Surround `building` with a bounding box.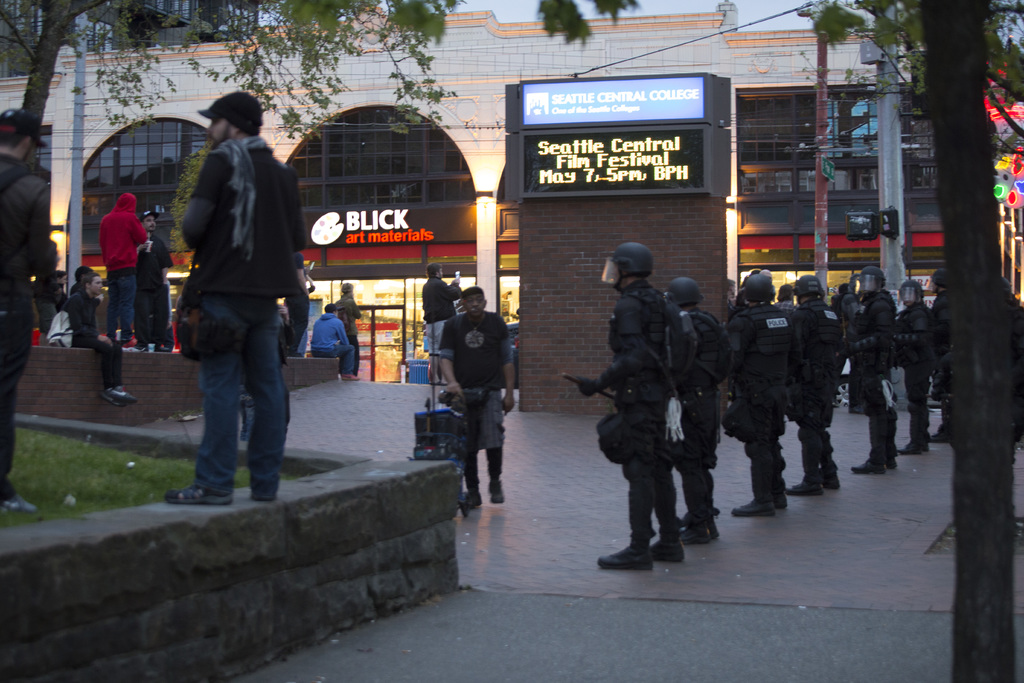
(0, 0, 1023, 415).
